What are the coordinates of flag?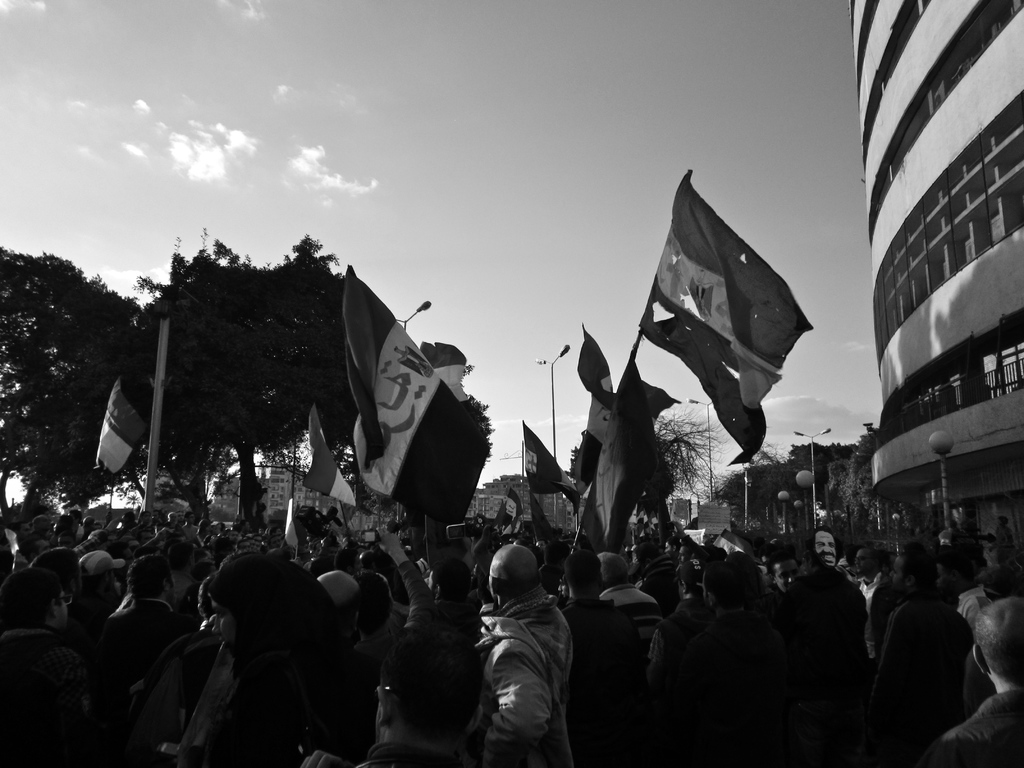
rect(305, 405, 362, 514).
